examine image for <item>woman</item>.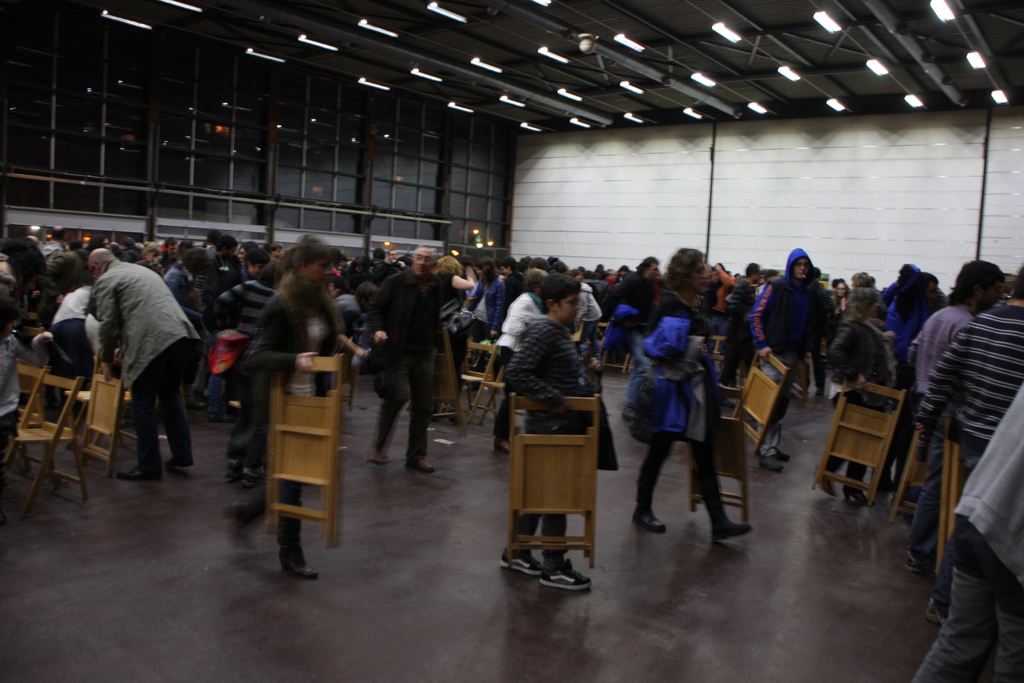
Examination result: (x1=432, y1=252, x2=471, y2=417).
